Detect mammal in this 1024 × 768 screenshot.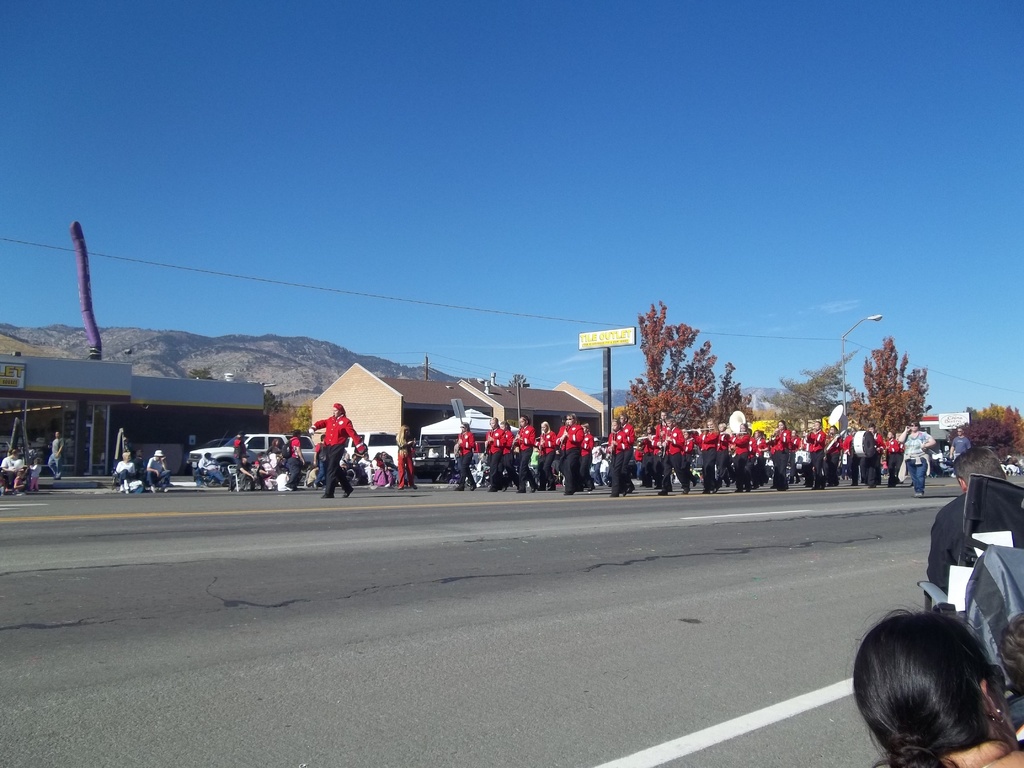
Detection: bbox=[1006, 452, 1016, 470].
